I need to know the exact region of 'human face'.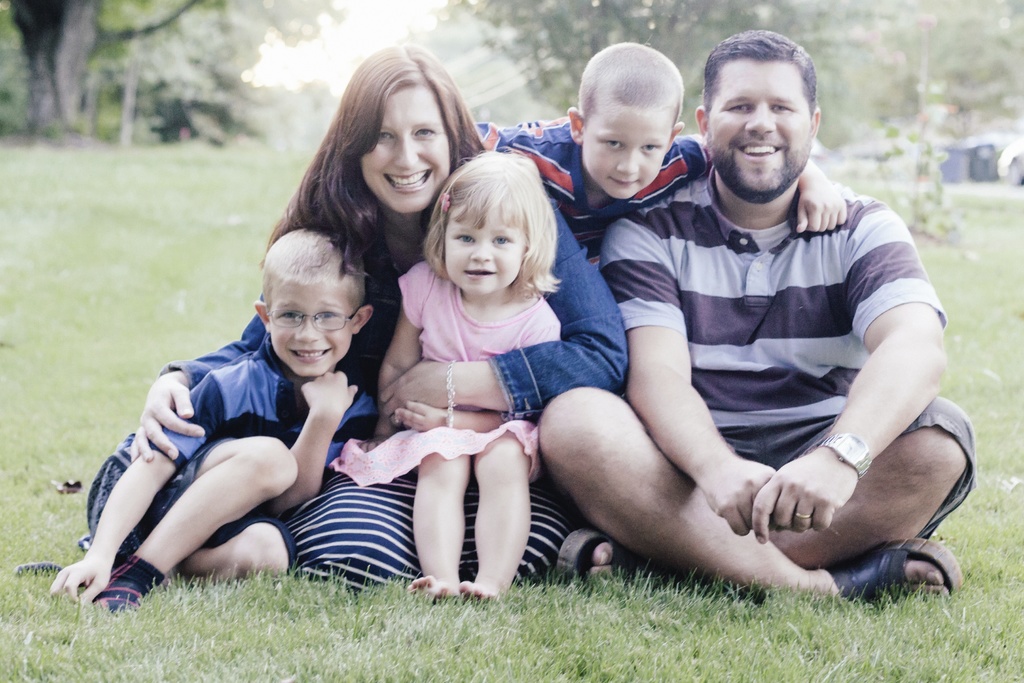
Region: BBox(709, 59, 811, 195).
